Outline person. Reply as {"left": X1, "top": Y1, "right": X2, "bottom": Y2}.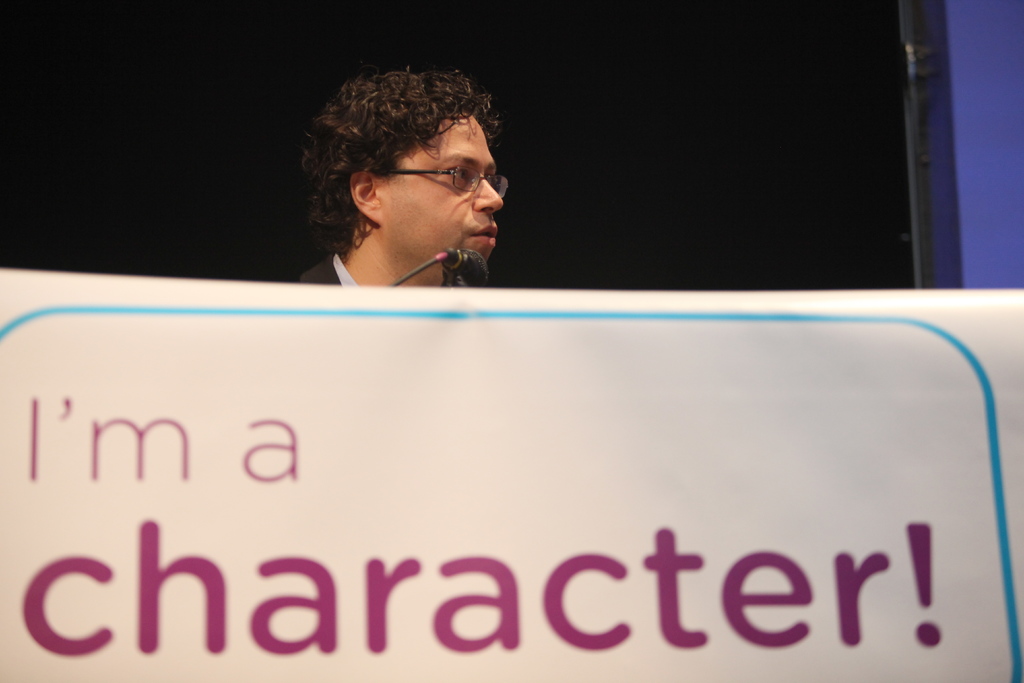
{"left": 271, "top": 58, "right": 552, "bottom": 308}.
